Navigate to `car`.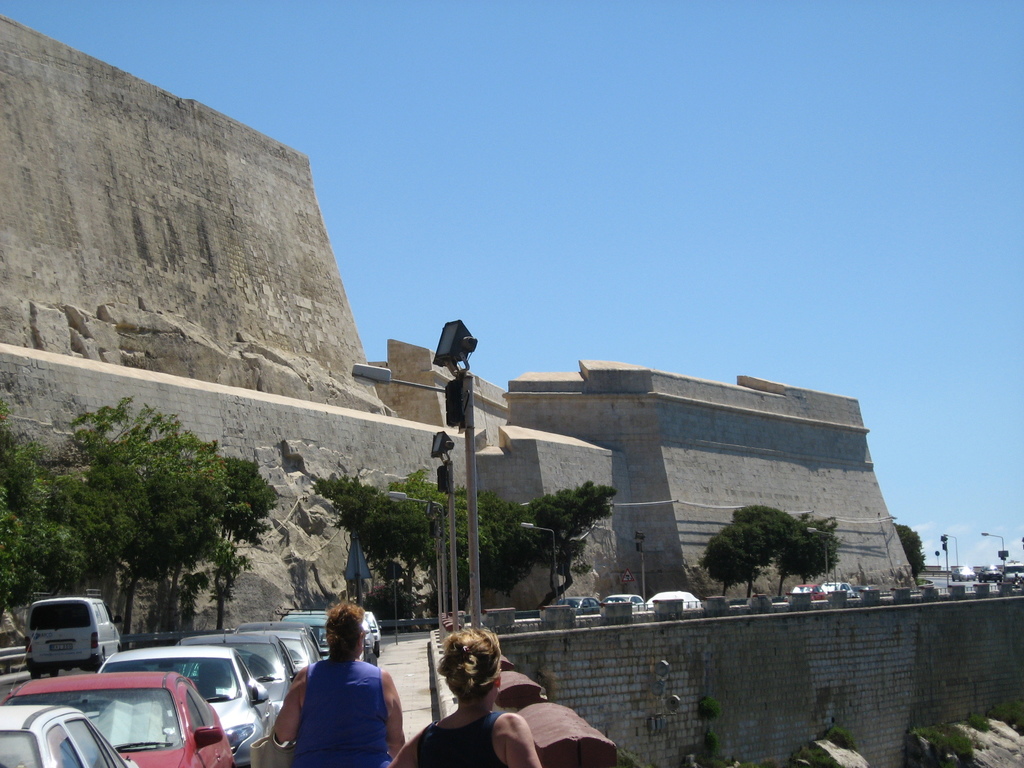
Navigation target: Rect(951, 566, 976, 582).
